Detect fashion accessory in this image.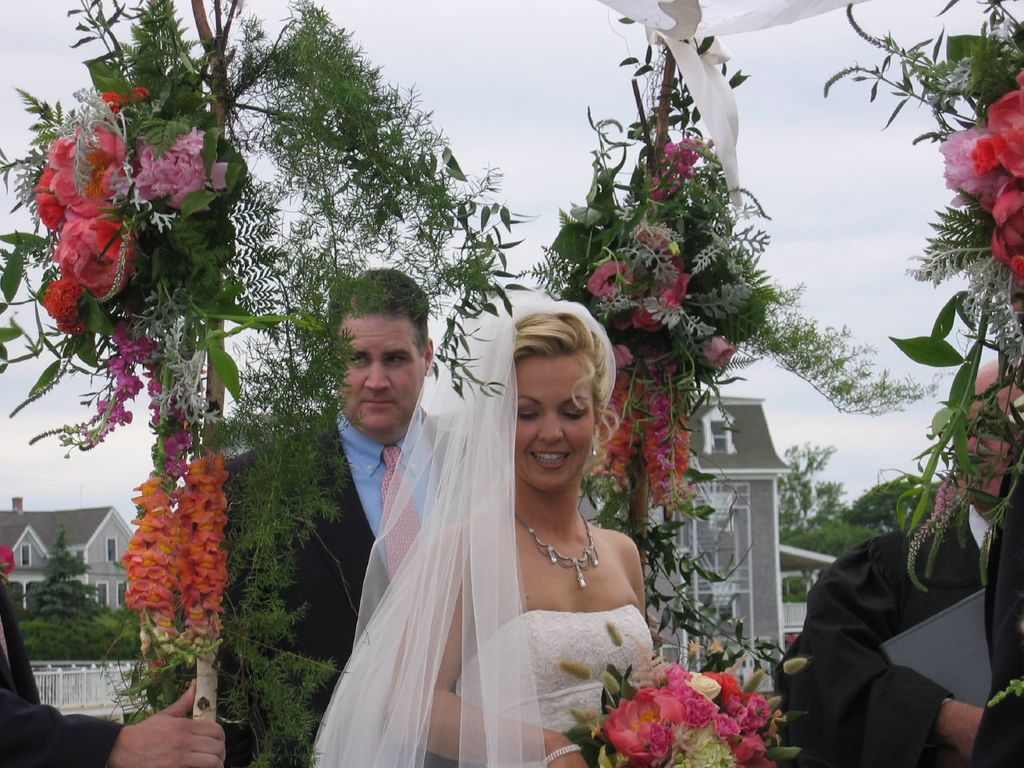
Detection: <bbox>521, 510, 603, 585</bbox>.
